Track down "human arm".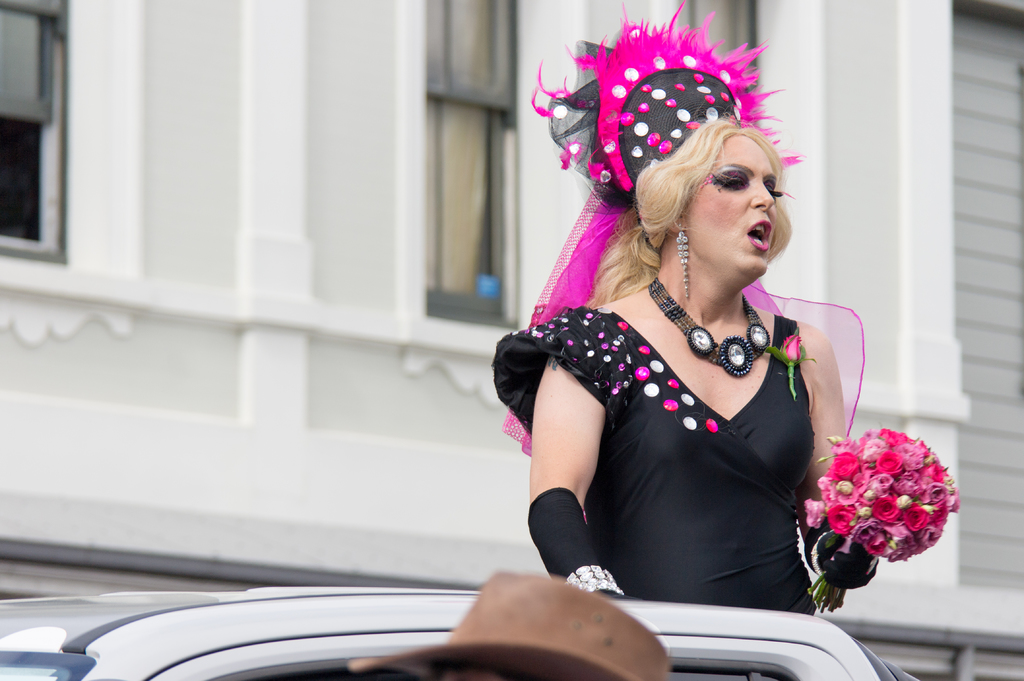
Tracked to 800/321/879/607.
